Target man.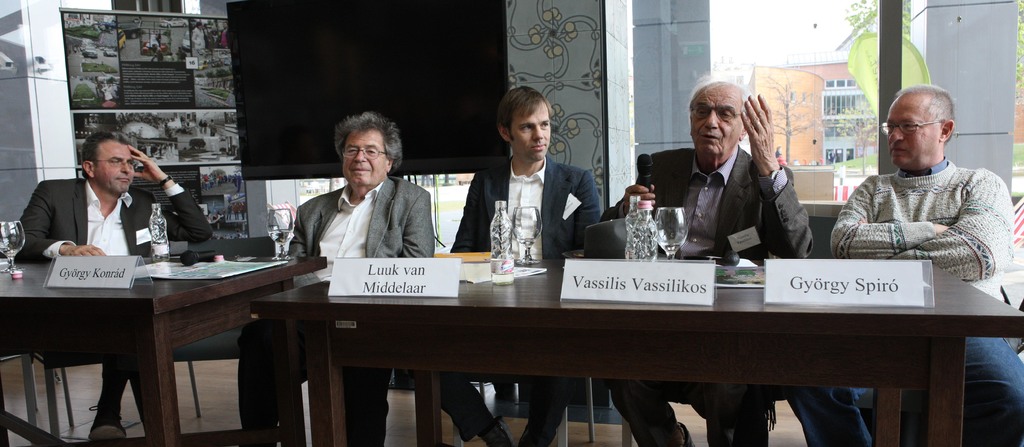
Target region: pyautogui.locateOnScreen(605, 70, 813, 446).
